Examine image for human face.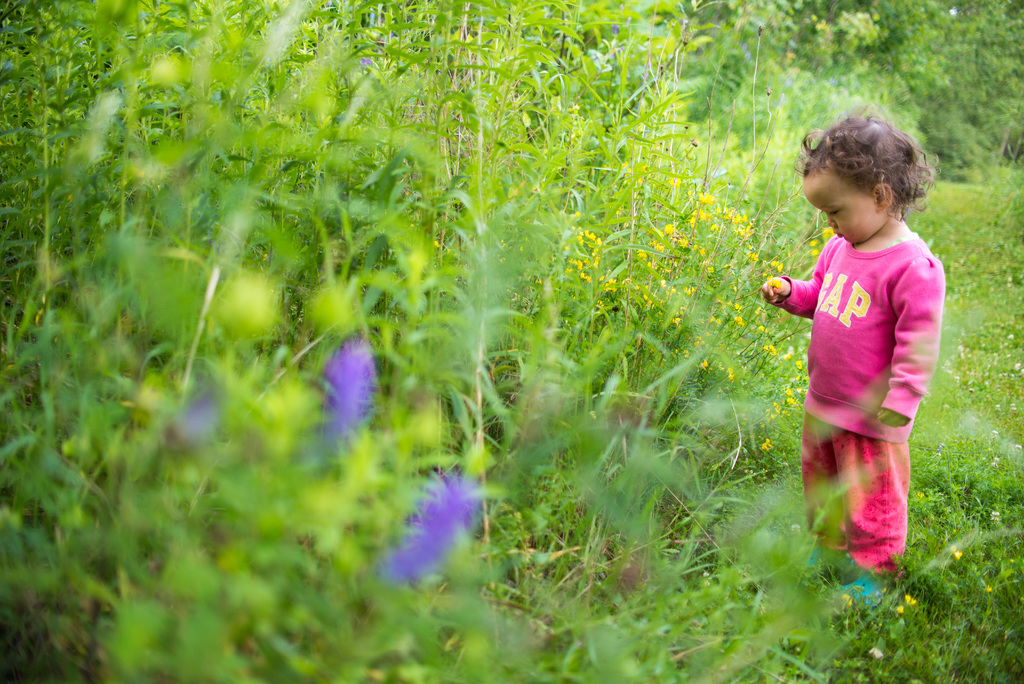
Examination result: <region>803, 170, 881, 243</region>.
